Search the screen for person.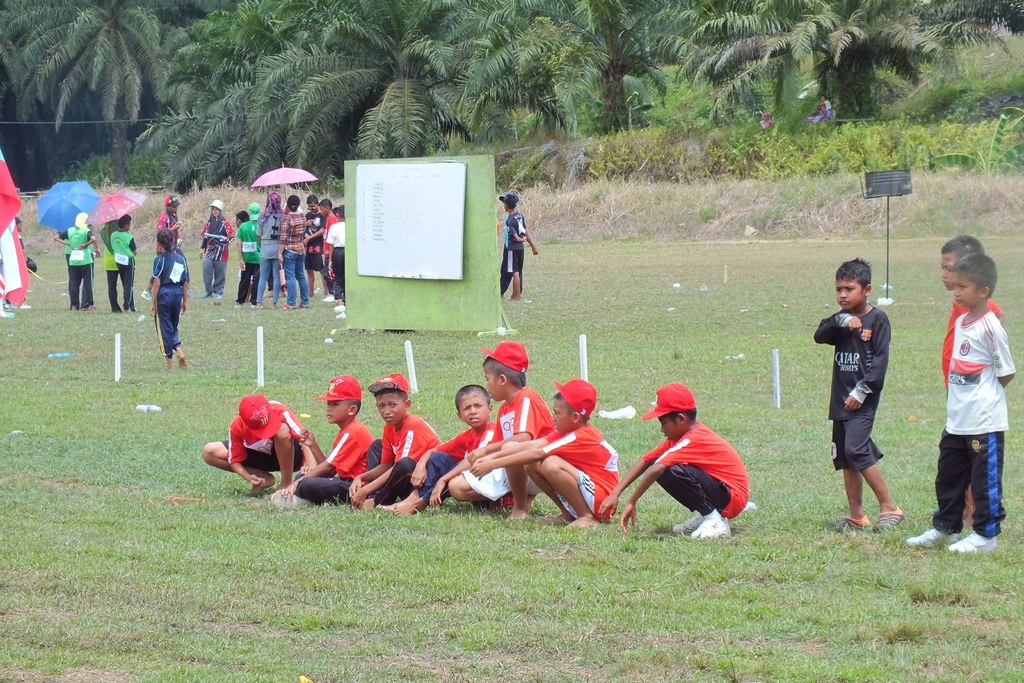
Found at bbox=[57, 221, 96, 304].
